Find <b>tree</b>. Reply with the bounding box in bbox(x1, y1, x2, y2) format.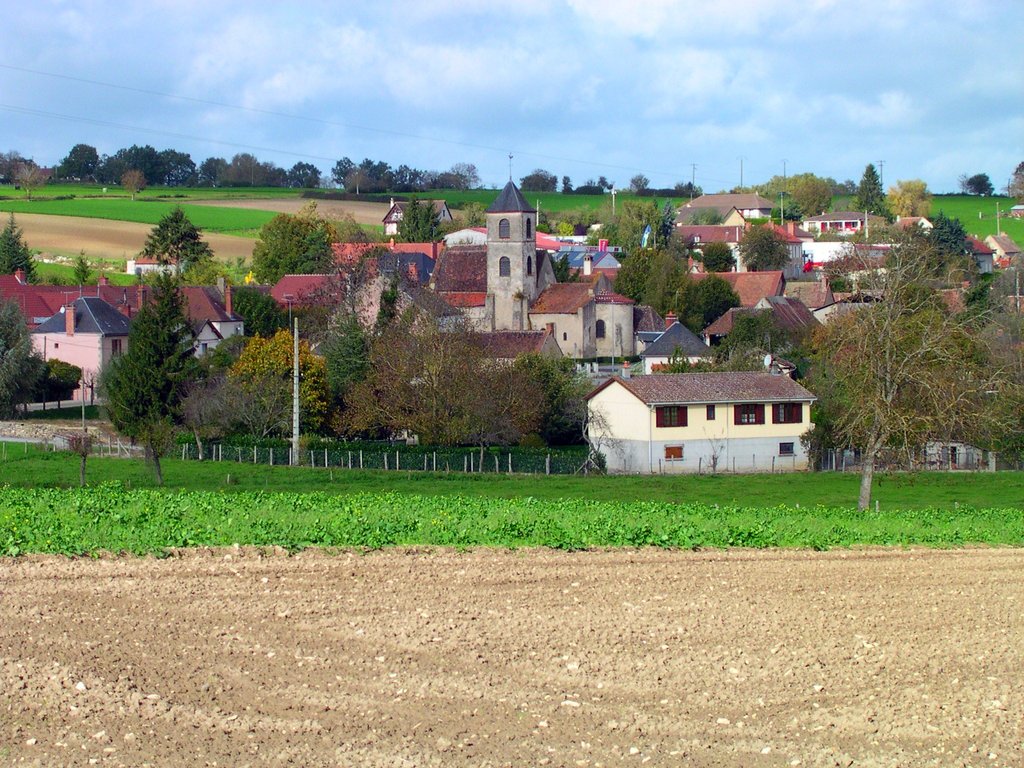
bbox(32, 354, 81, 404).
